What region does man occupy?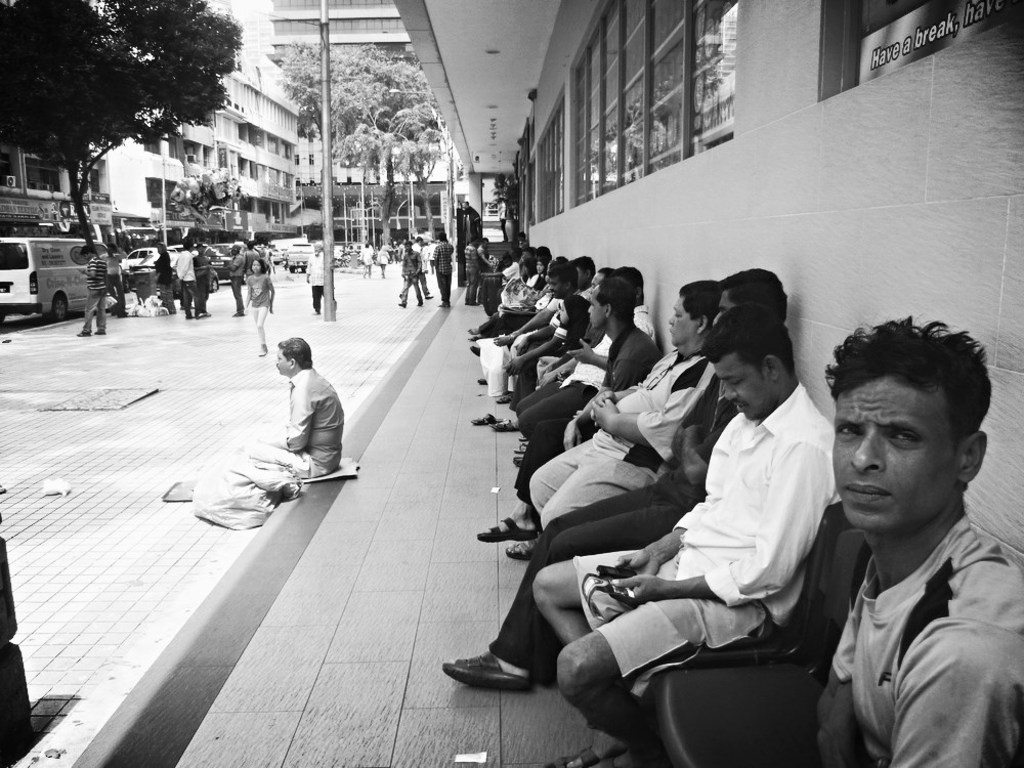
box(461, 236, 479, 303).
